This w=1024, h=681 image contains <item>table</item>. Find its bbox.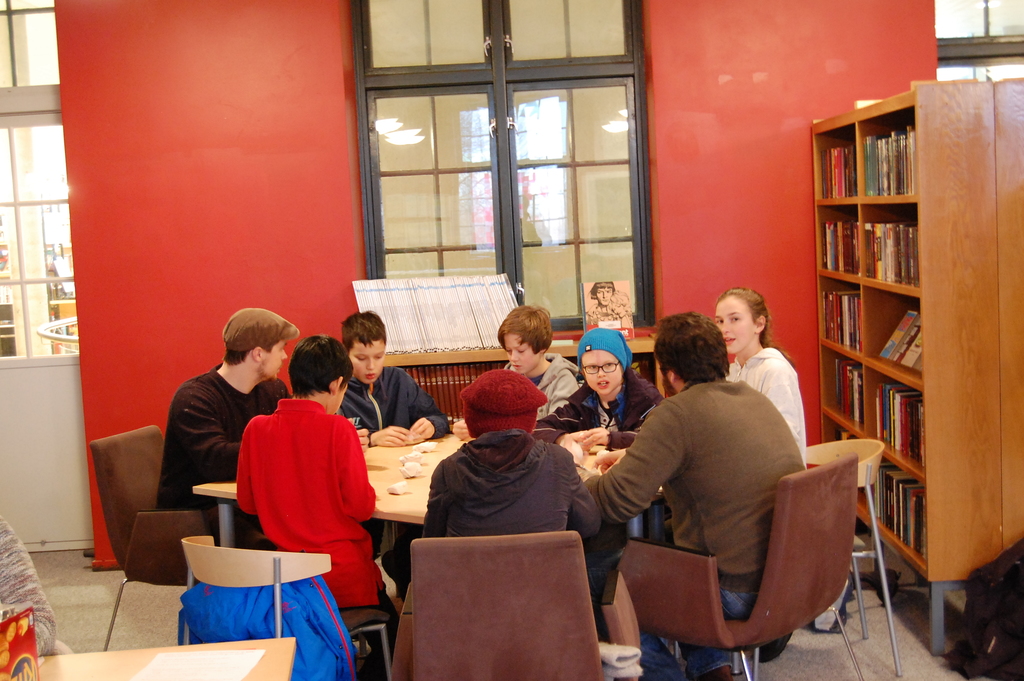
(x1=31, y1=636, x2=296, y2=680).
